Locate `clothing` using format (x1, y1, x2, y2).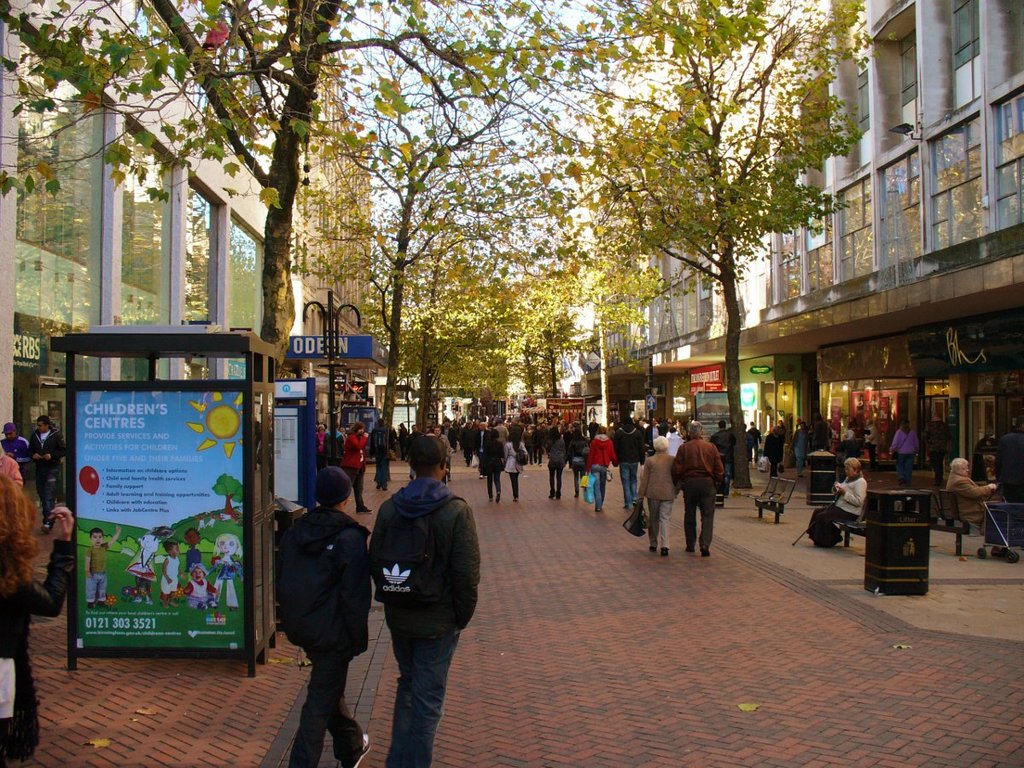
(0, 532, 70, 767).
